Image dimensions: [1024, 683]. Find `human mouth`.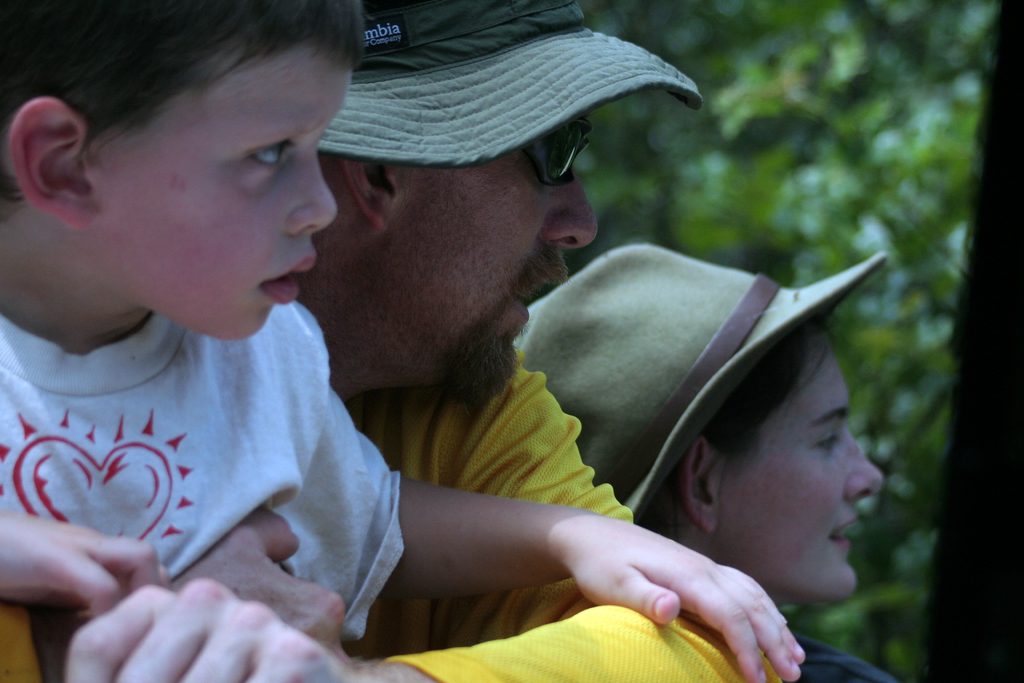
box=[260, 256, 315, 303].
